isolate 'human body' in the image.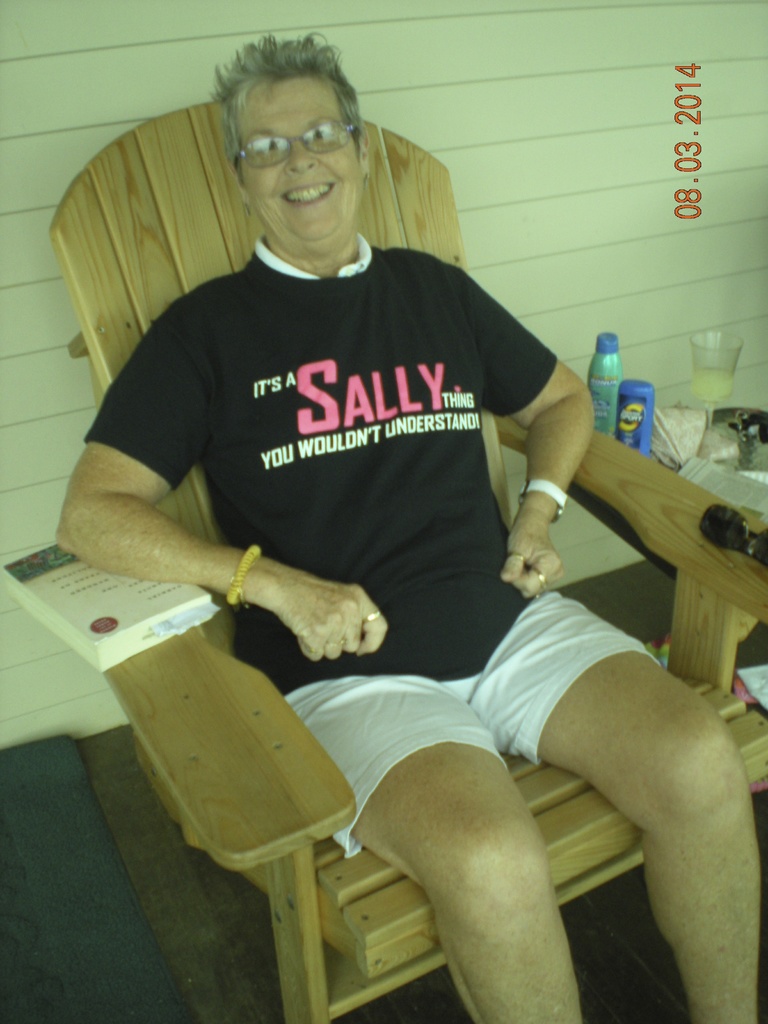
Isolated region: 72 131 664 965.
